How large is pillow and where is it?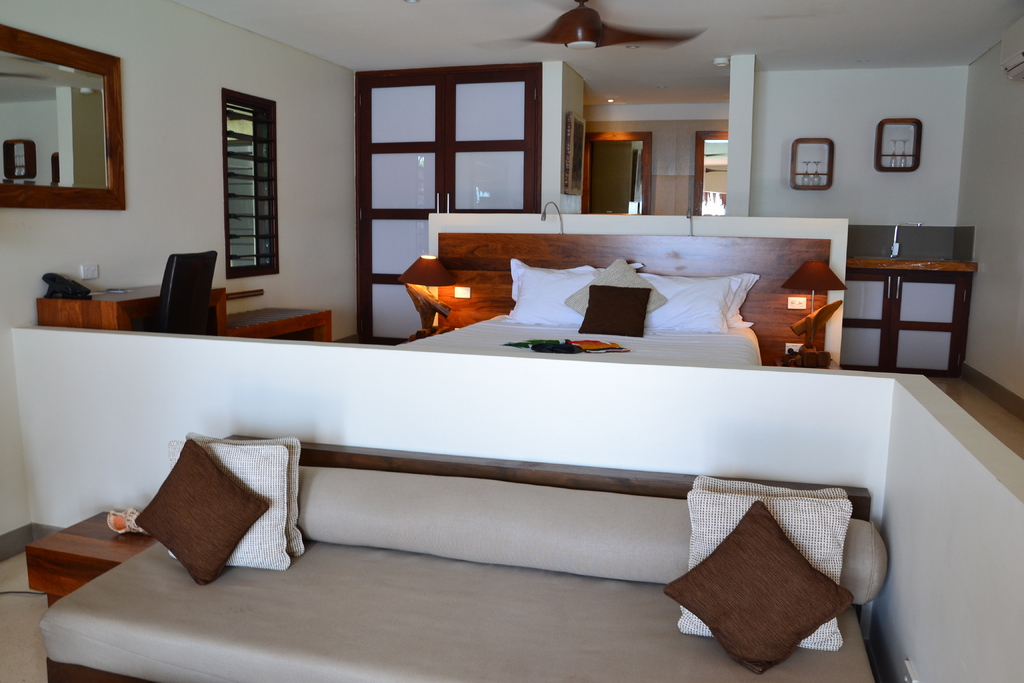
Bounding box: (632, 269, 737, 338).
